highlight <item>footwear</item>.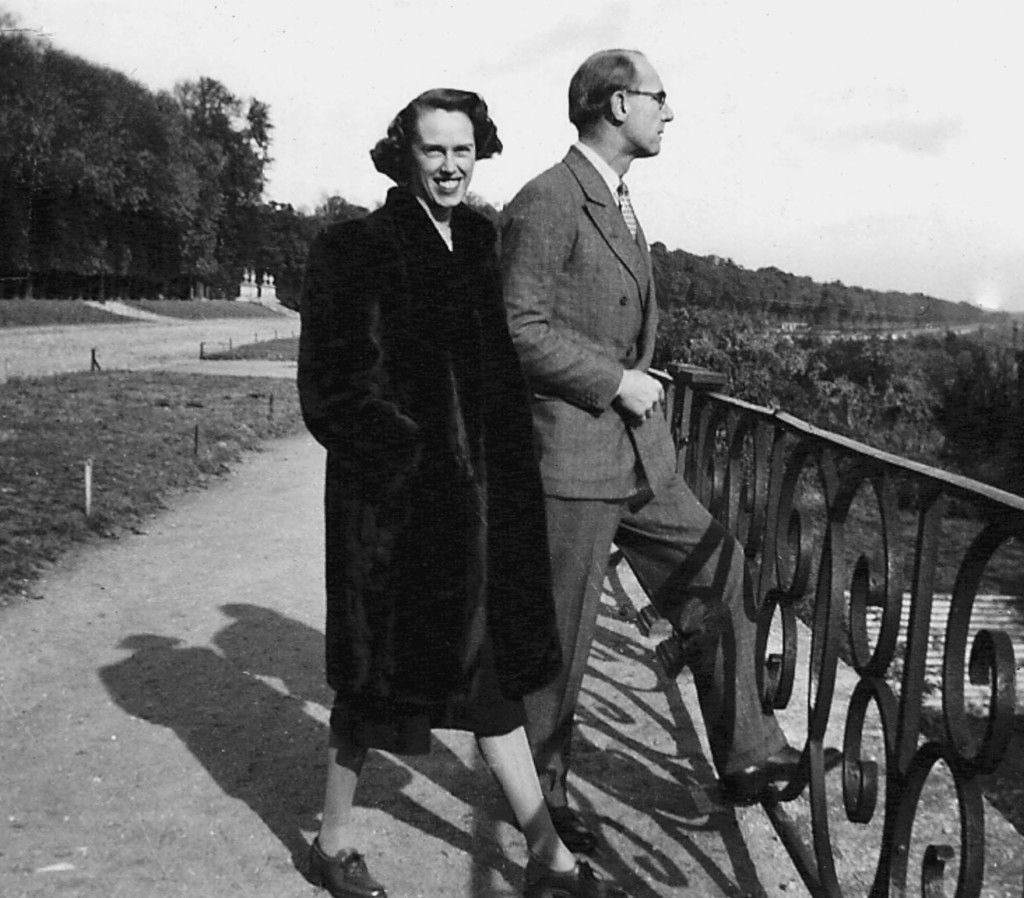
Highlighted region: bbox=[726, 742, 846, 804].
